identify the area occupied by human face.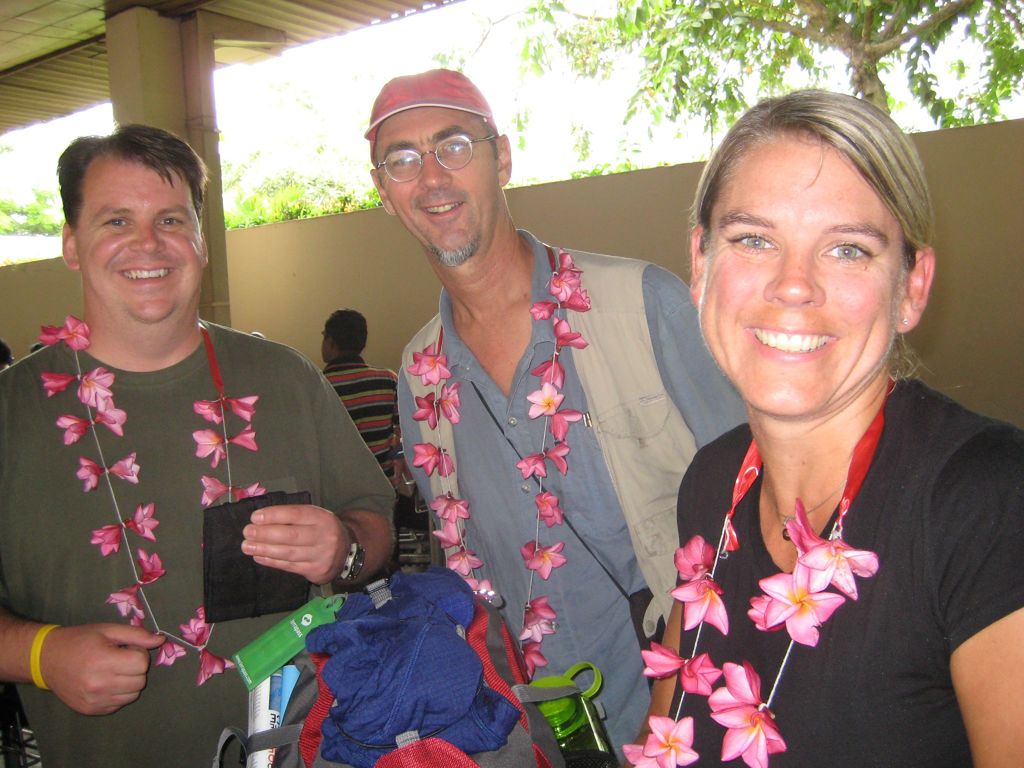
Area: x1=381, y1=109, x2=504, y2=258.
